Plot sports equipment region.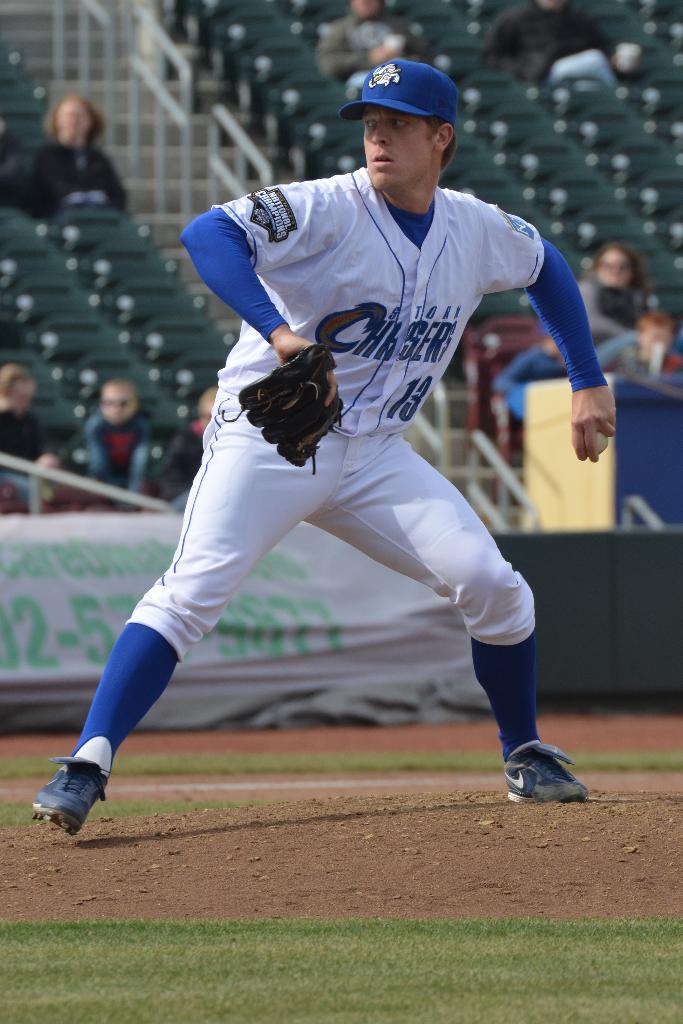
Plotted at left=575, top=428, right=607, bottom=460.
